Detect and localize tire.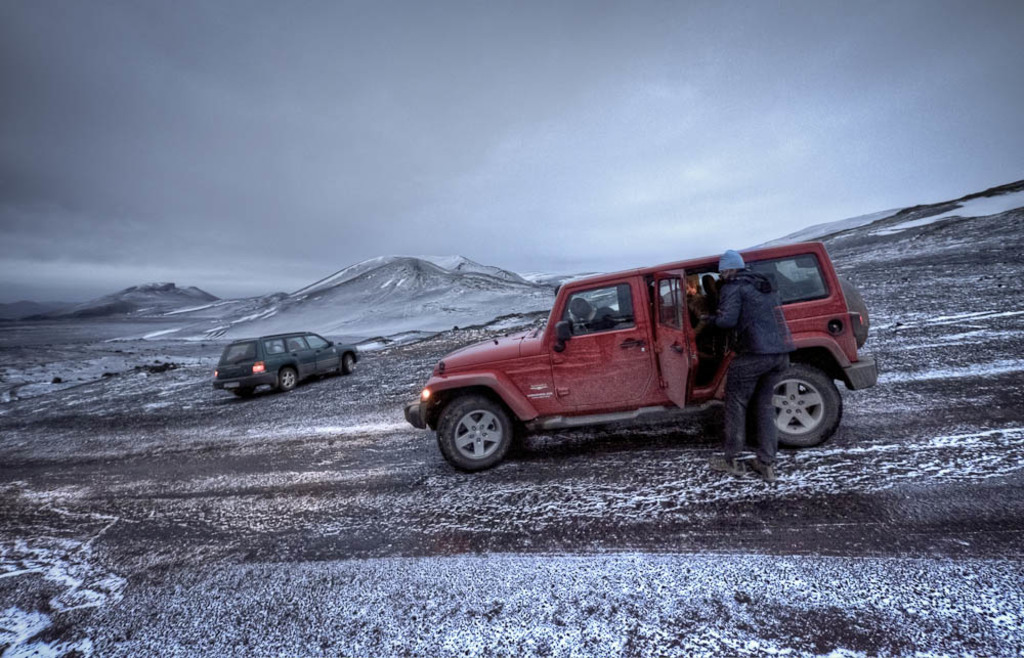
Localized at [x1=342, y1=354, x2=357, y2=372].
